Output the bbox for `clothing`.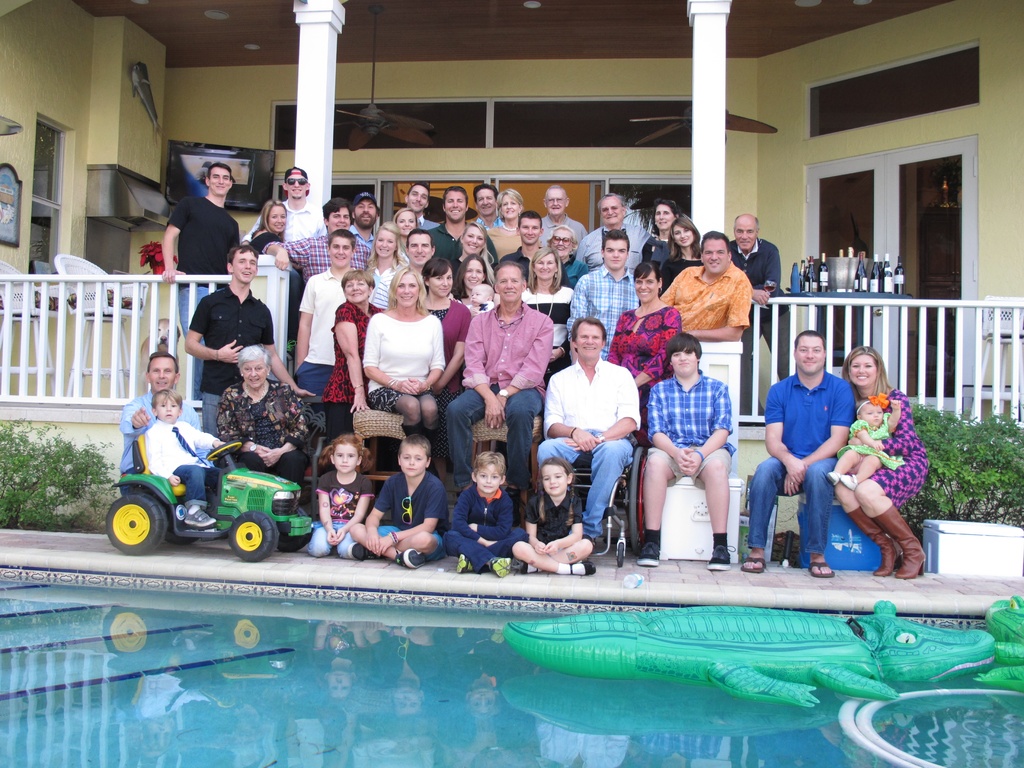
rect(168, 196, 235, 395).
